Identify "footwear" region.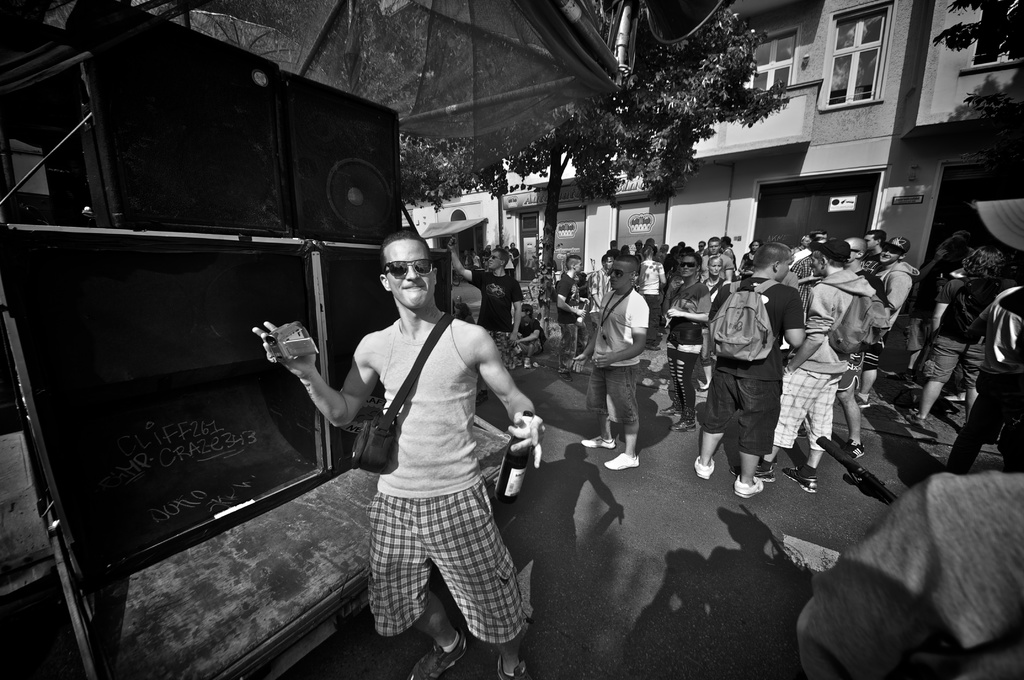
Region: crop(470, 391, 487, 404).
